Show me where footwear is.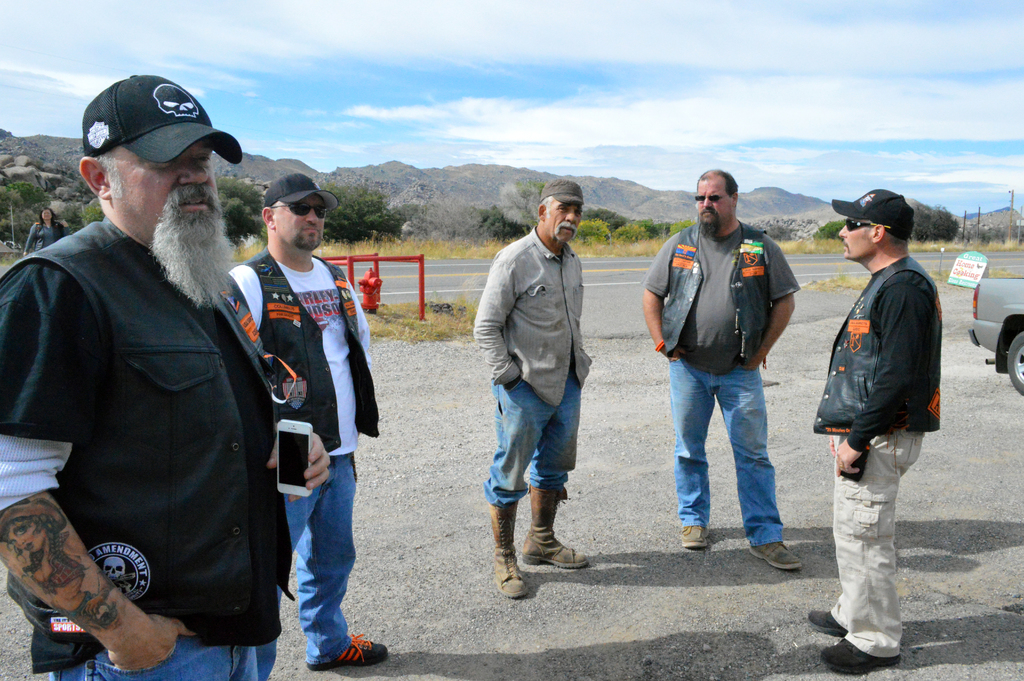
footwear is at bbox=[680, 523, 710, 546].
